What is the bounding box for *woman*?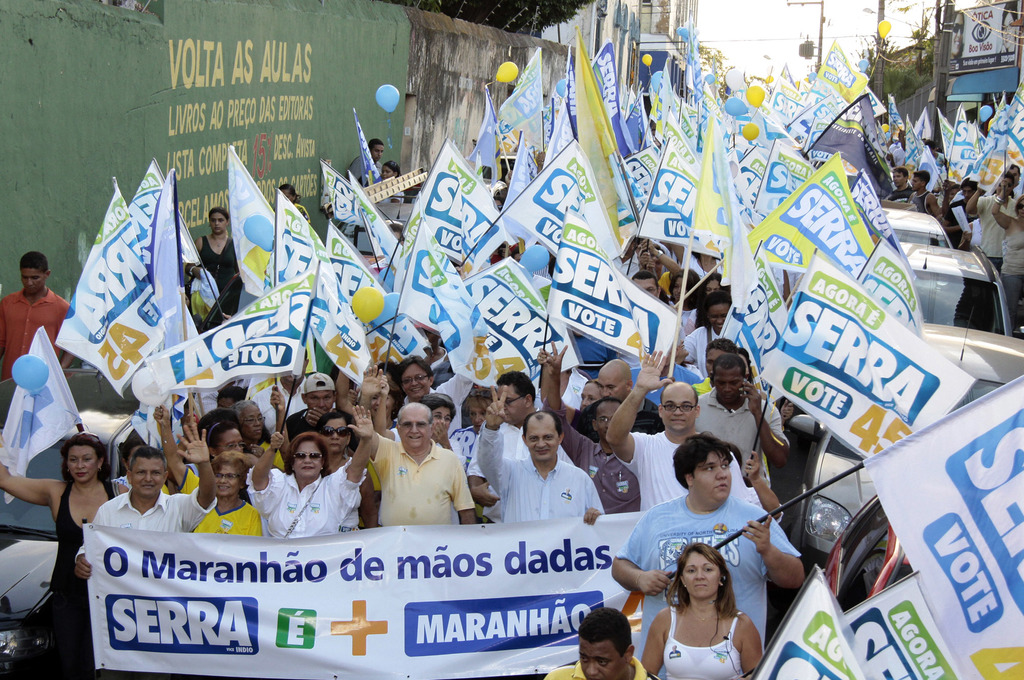
Rect(0, 431, 127, 677).
